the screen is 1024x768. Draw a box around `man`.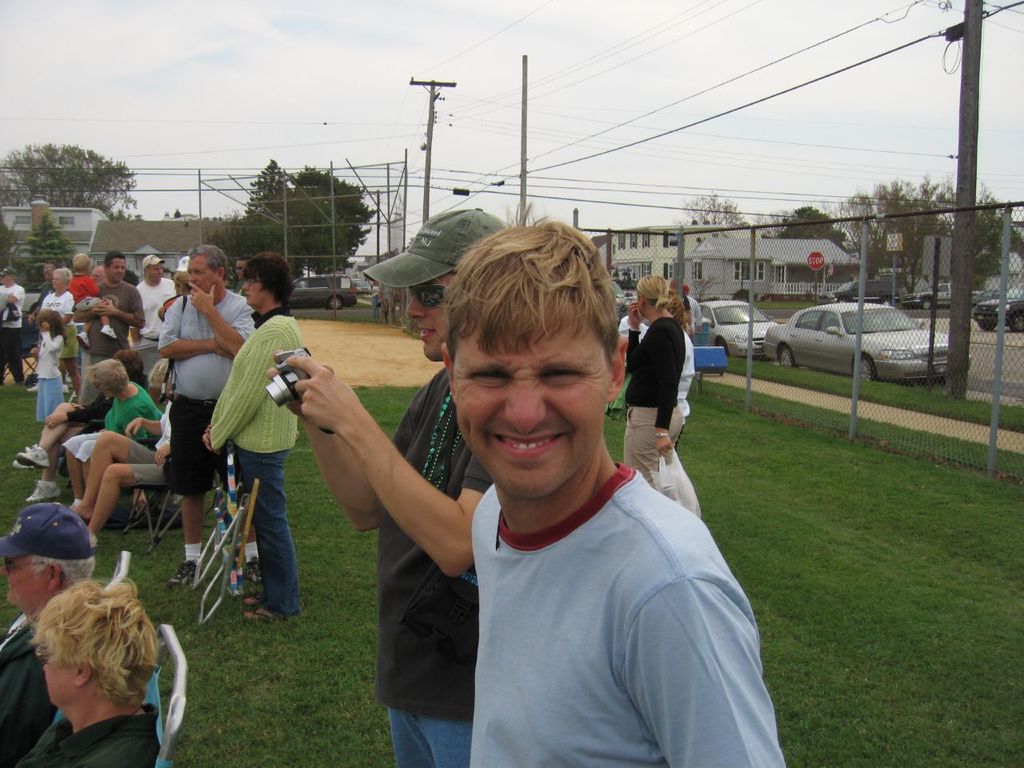
66, 396, 172, 538.
